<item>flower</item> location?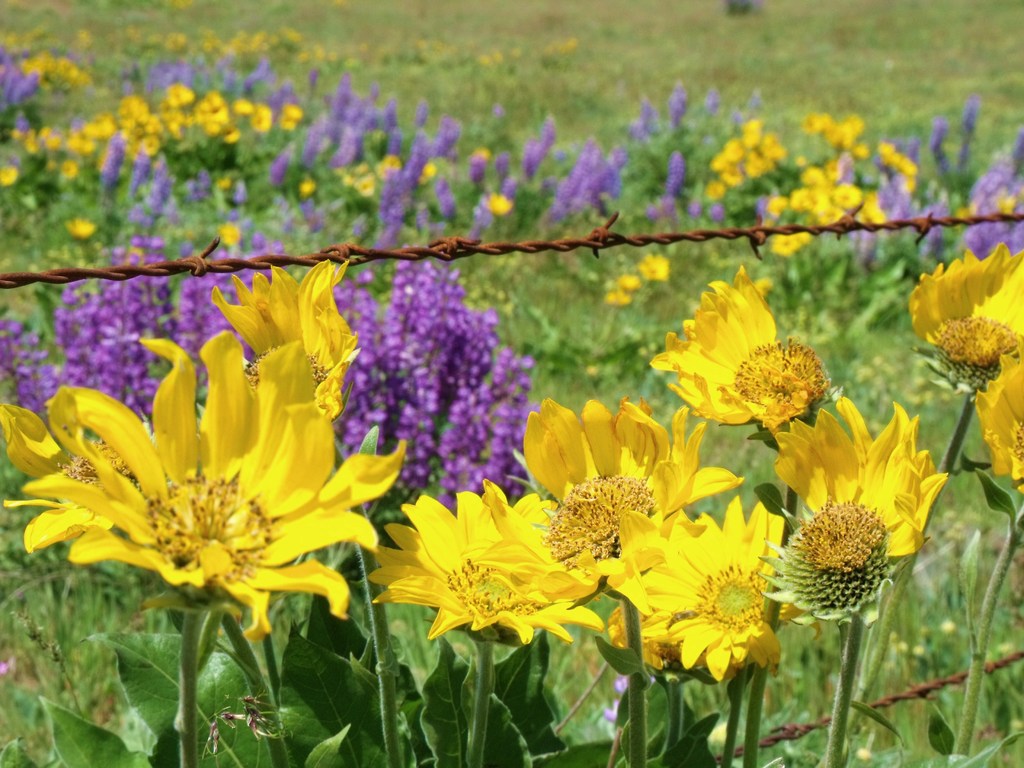
detection(376, 483, 620, 632)
